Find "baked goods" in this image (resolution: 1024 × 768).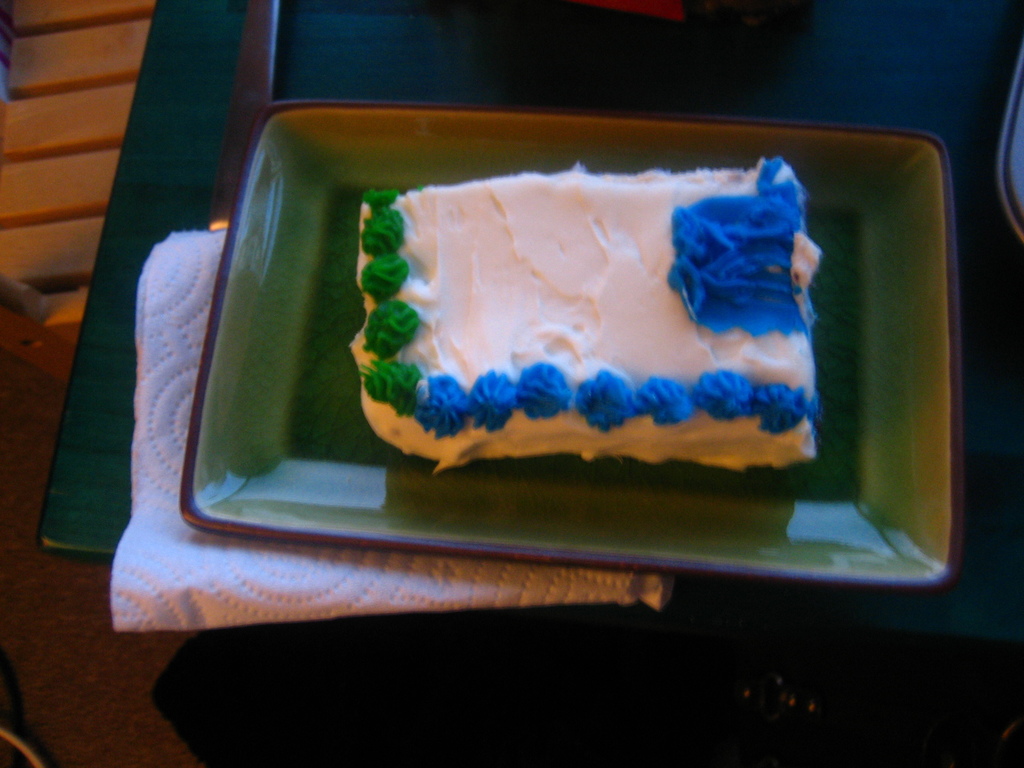
[346,148,833,489].
